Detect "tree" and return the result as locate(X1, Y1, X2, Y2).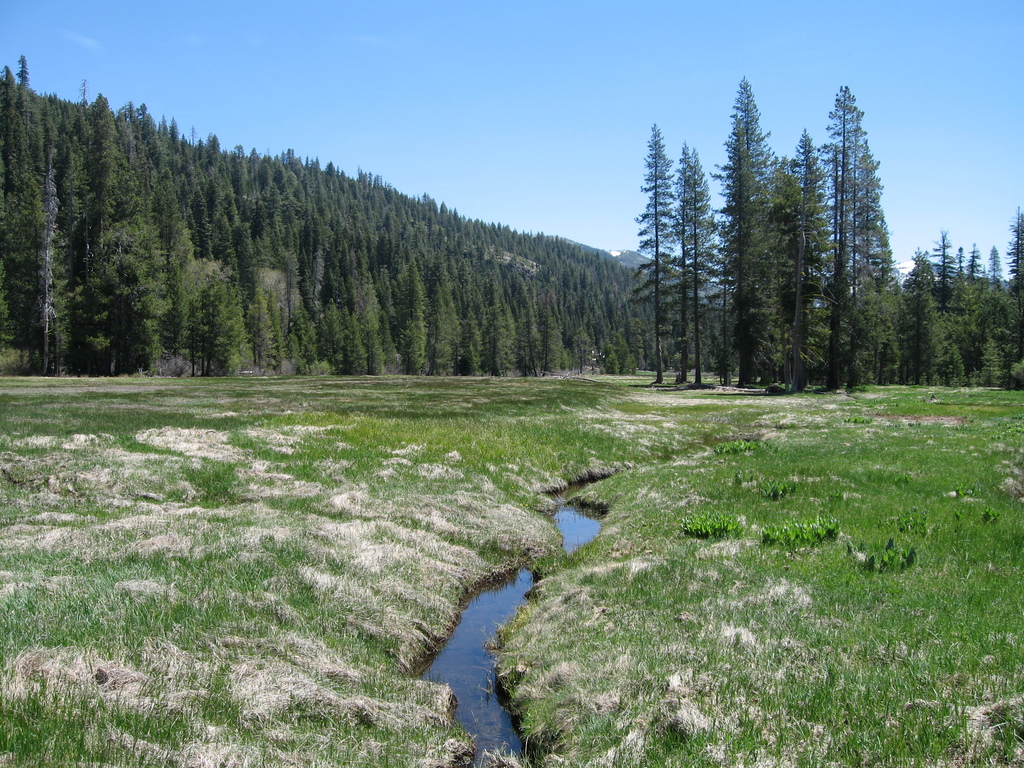
locate(244, 292, 280, 367).
